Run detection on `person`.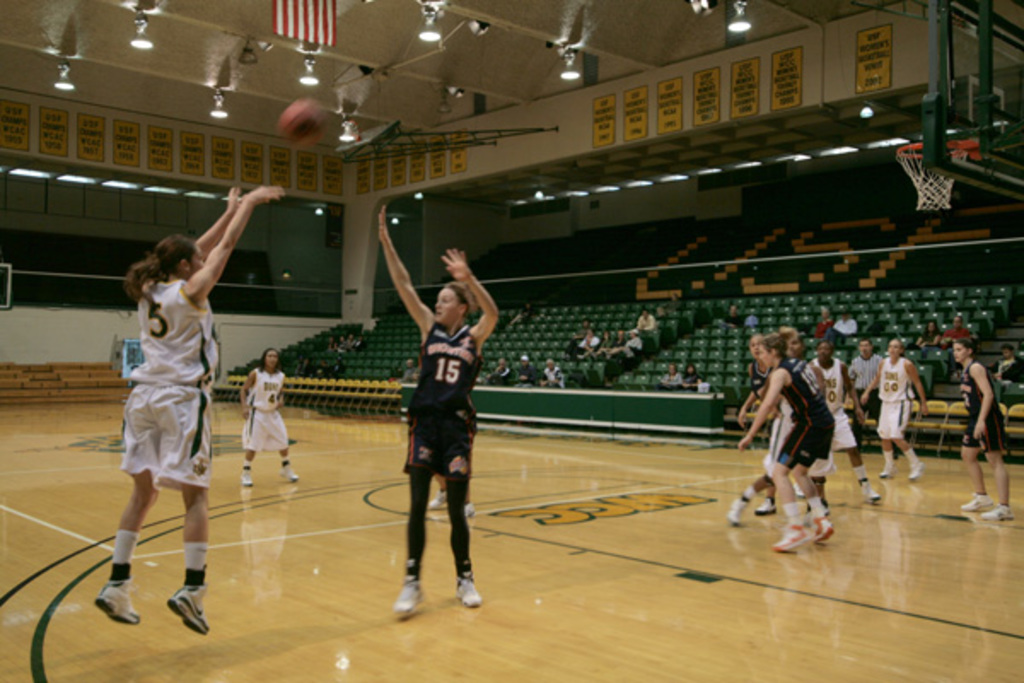
Result: crop(853, 333, 932, 482).
